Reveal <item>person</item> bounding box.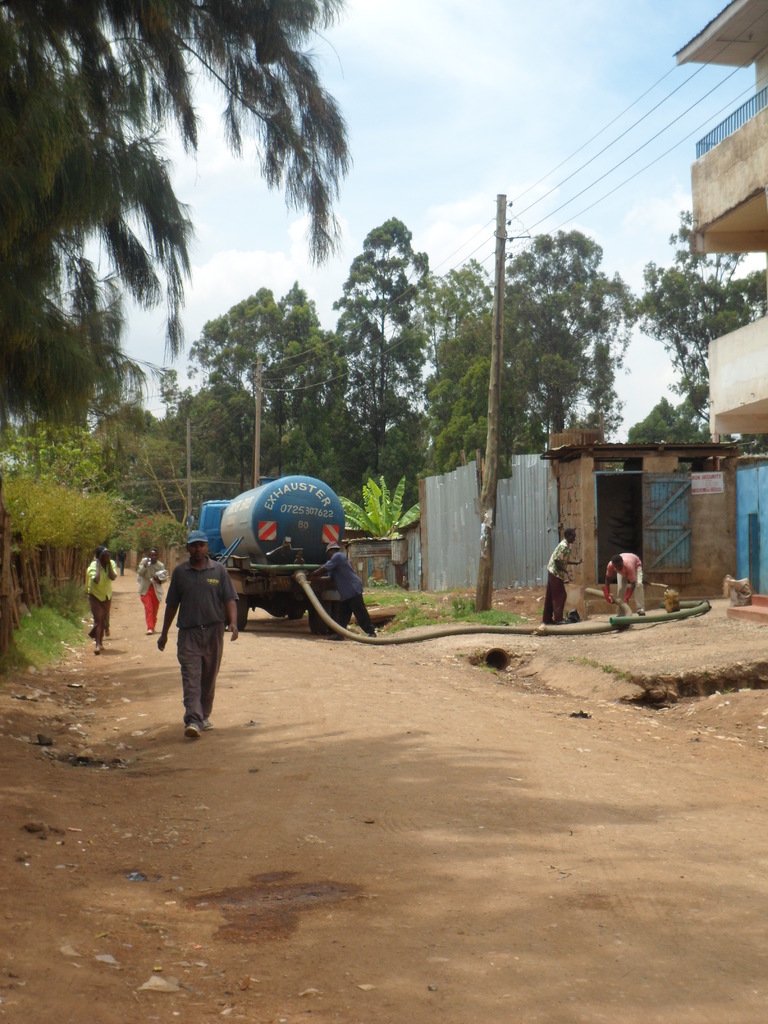
Revealed: 120,550,131,577.
